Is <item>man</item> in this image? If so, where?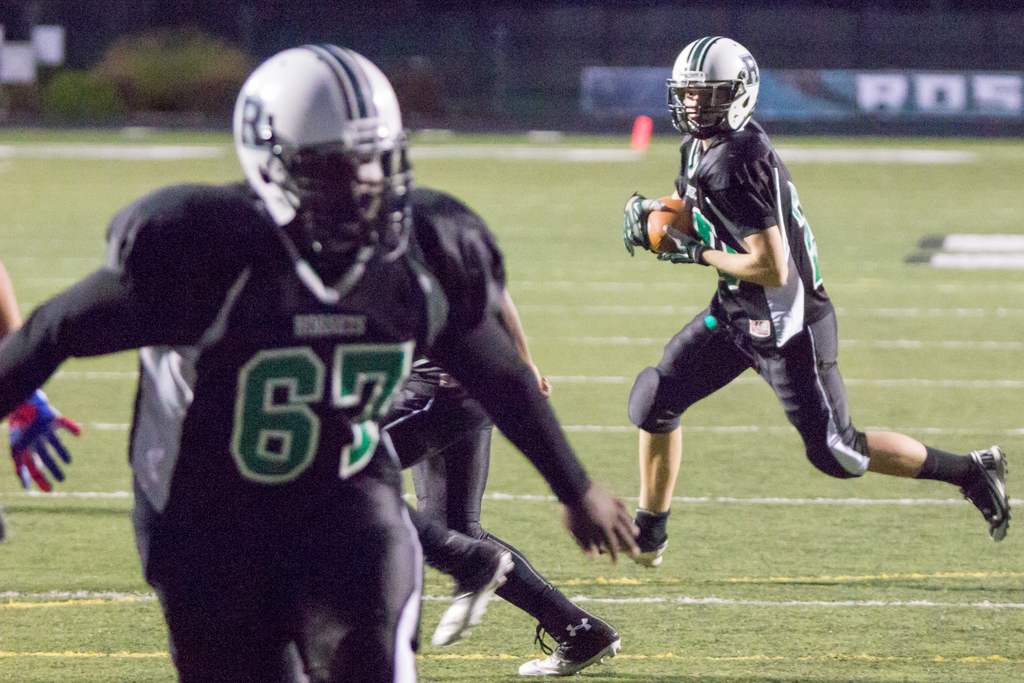
Yes, at l=376, t=279, r=620, b=679.
